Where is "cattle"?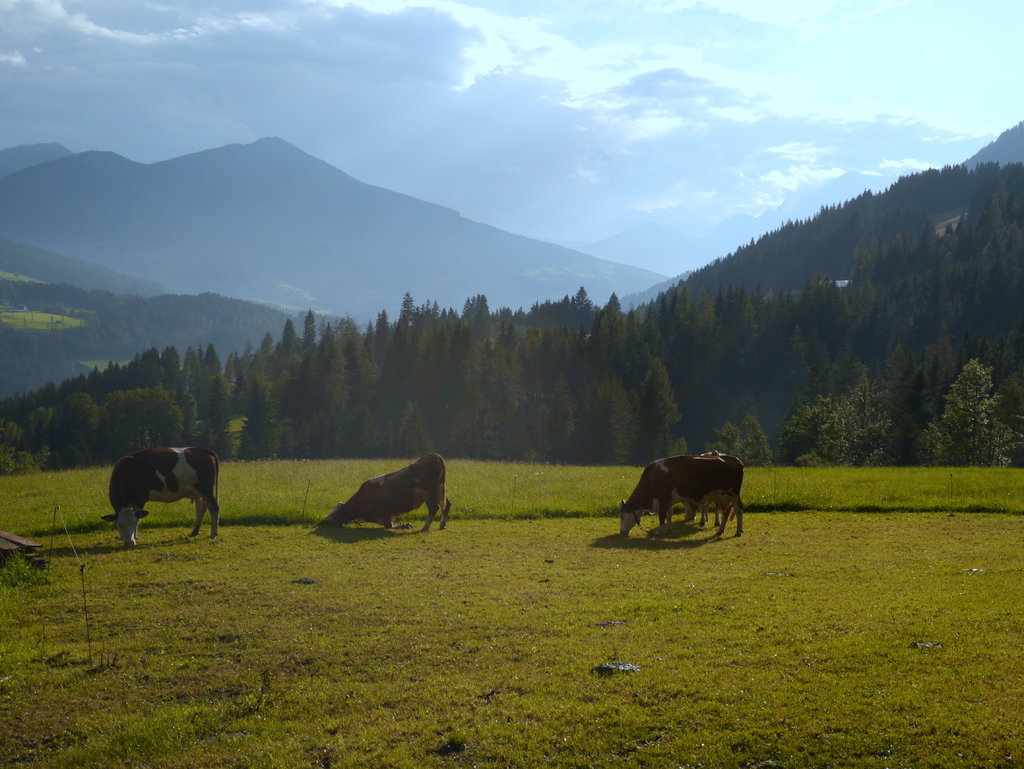
locate(100, 445, 218, 549).
